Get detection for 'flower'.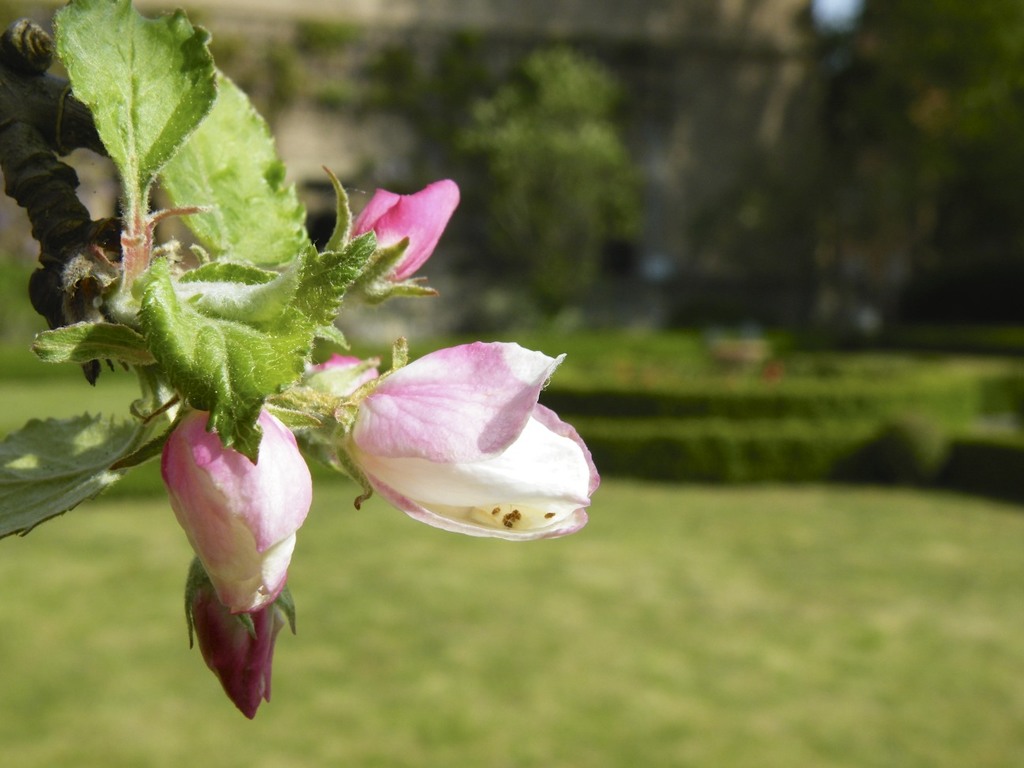
Detection: 158, 411, 311, 615.
